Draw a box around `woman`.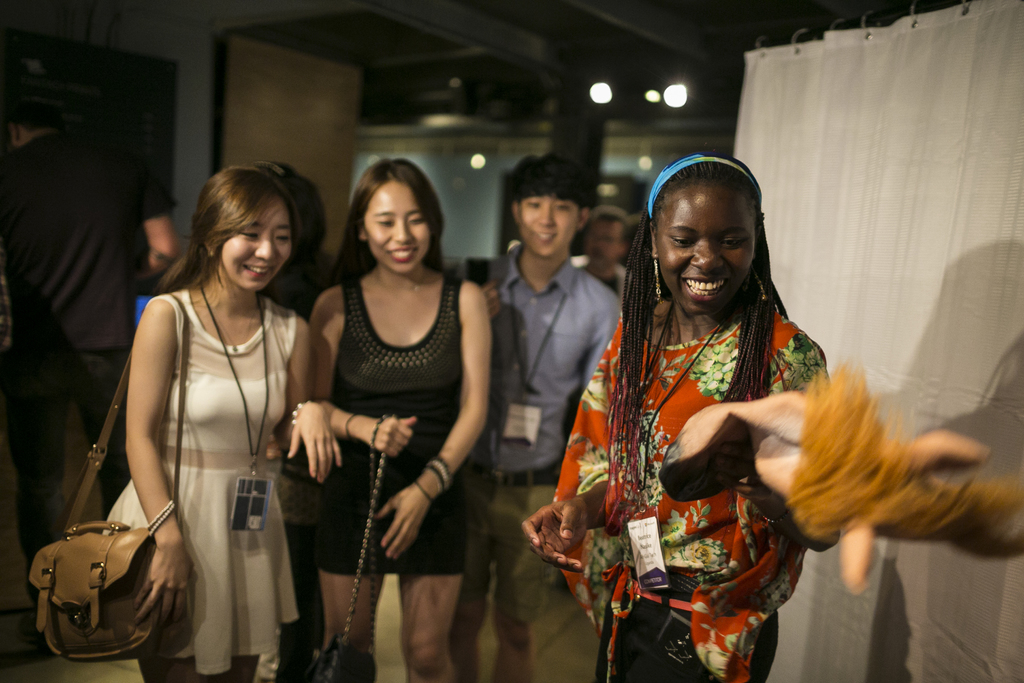
bbox=[535, 137, 917, 666].
